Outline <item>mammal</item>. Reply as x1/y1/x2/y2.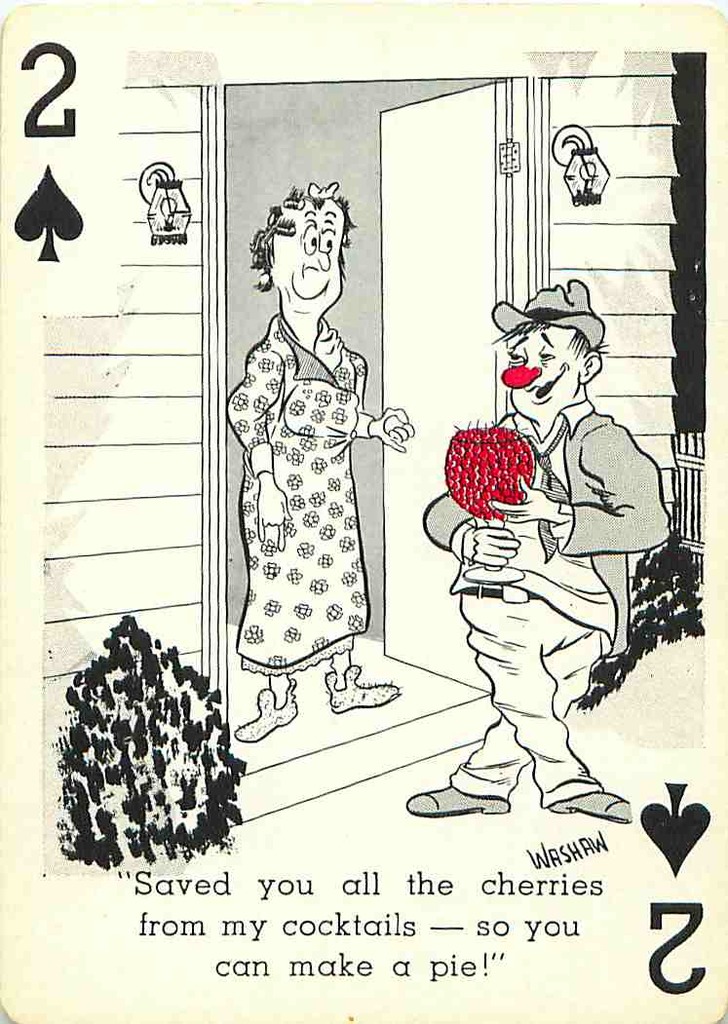
217/171/424/762.
